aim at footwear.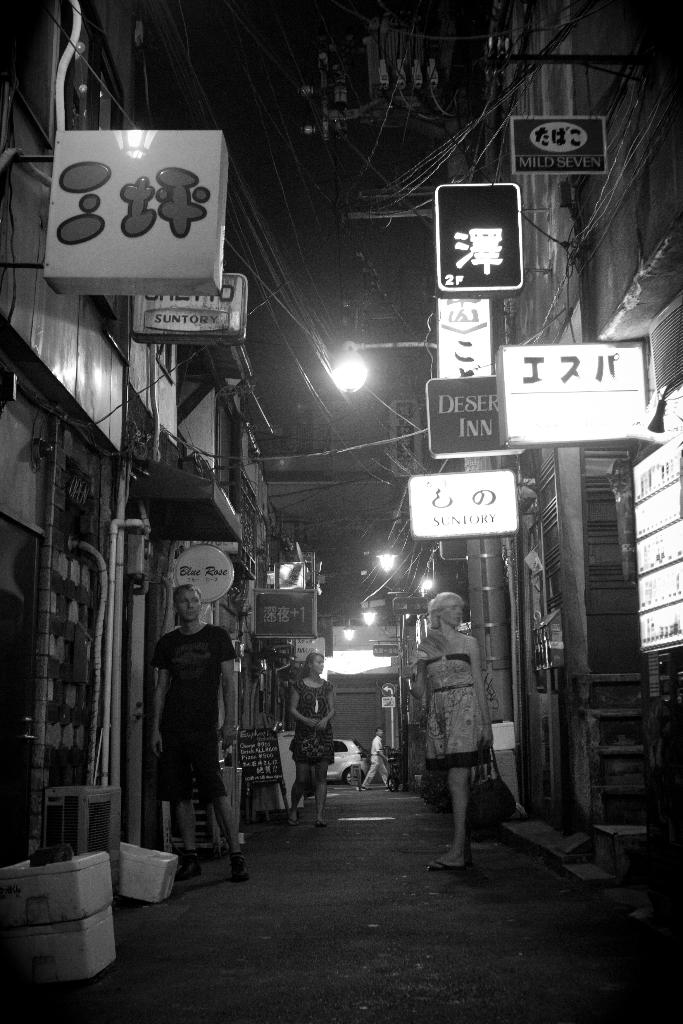
Aimed at Rect(177, 854, 202, 877).
